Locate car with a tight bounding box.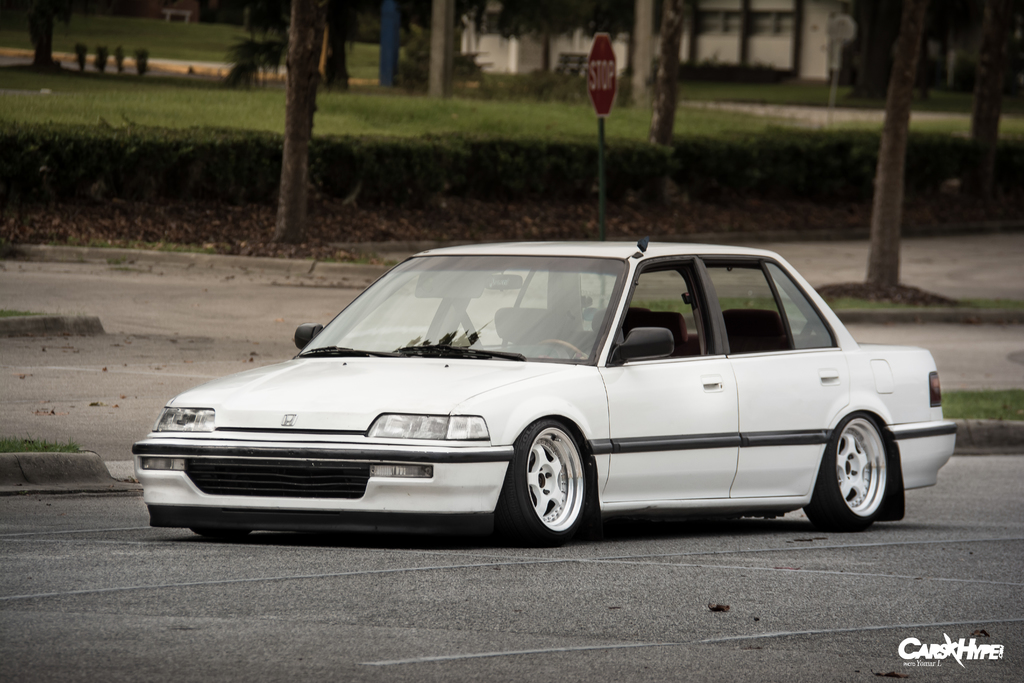
locate(137, 247, 967, 544).
